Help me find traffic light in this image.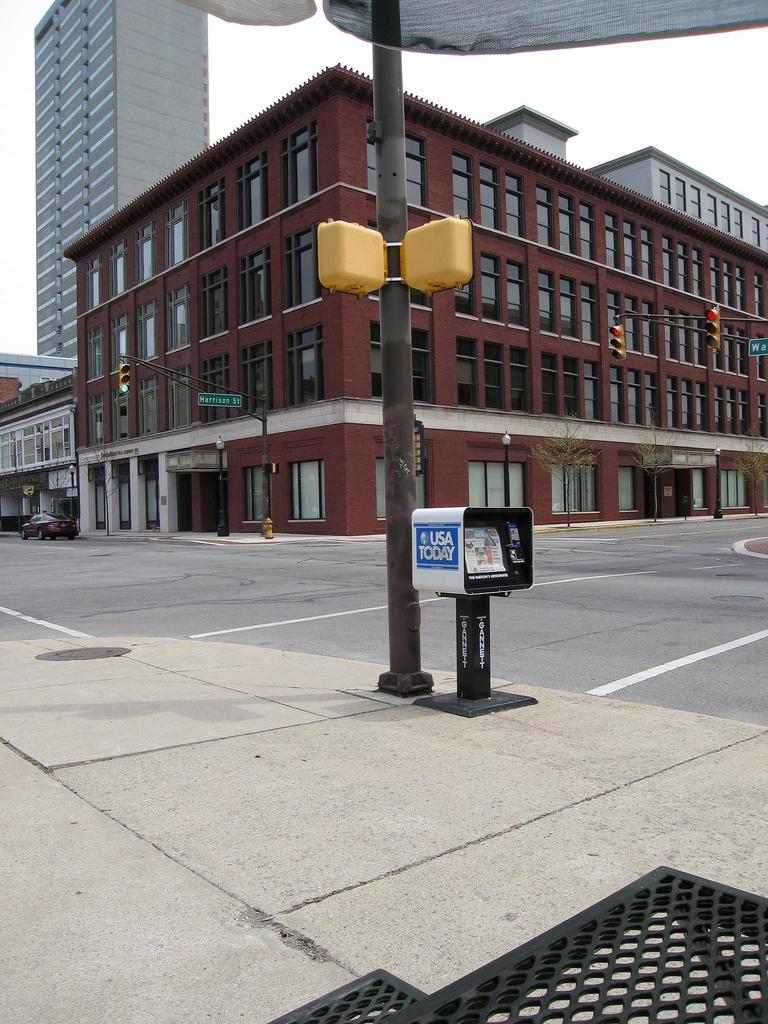
Found it: [608, 323, 627, 359].
